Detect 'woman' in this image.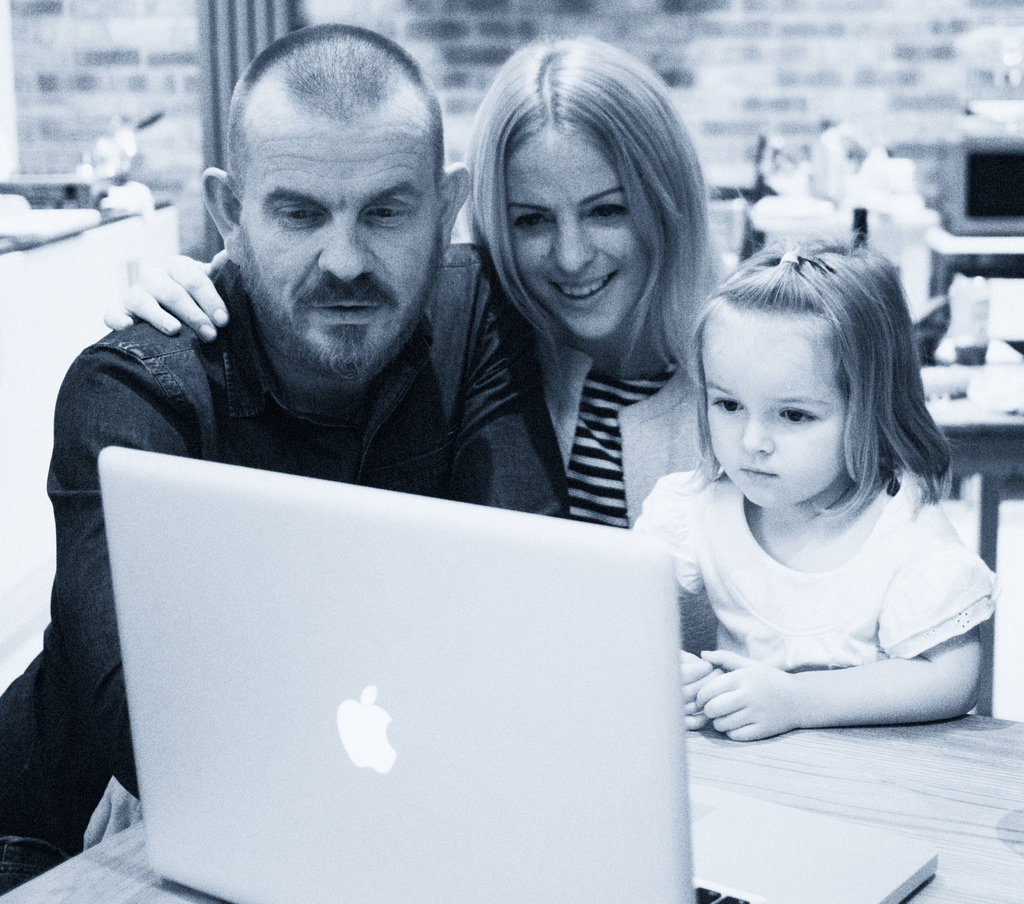
Detection: 106/38/733/528.
